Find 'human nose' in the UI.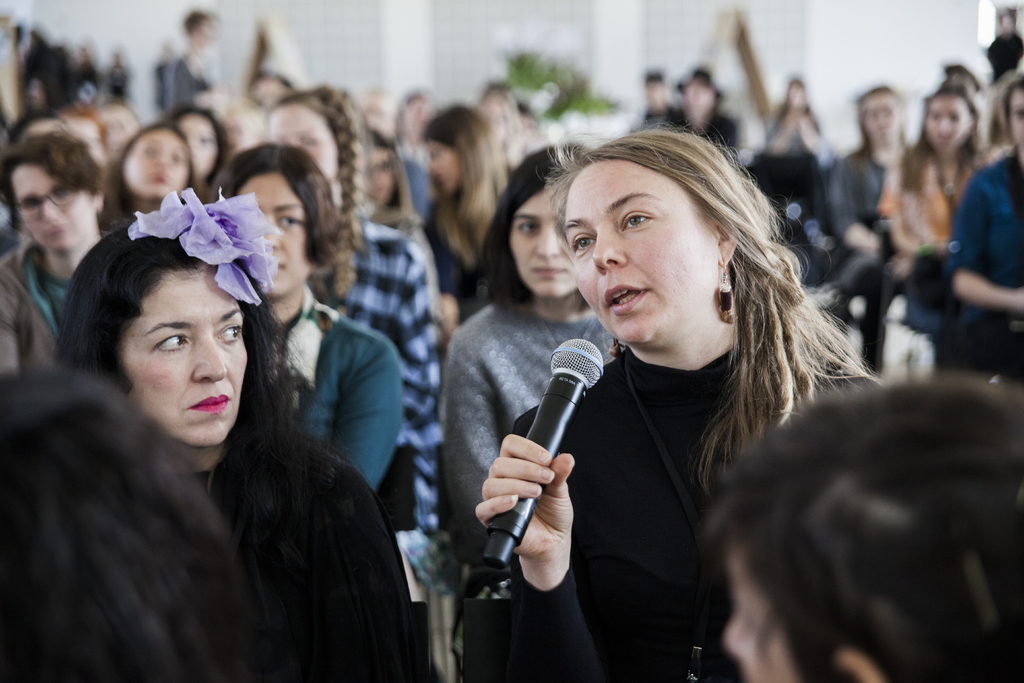
UI element at BBox(264, 217, 281, 247).
